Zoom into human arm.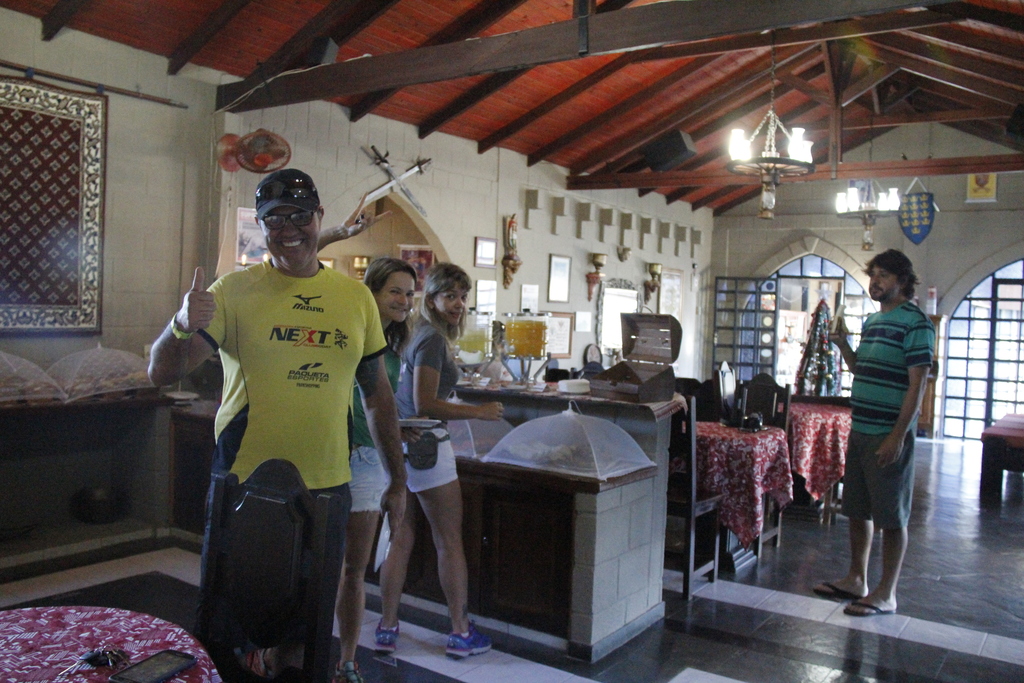
Zoom target: (414, 333, 504, 425).
